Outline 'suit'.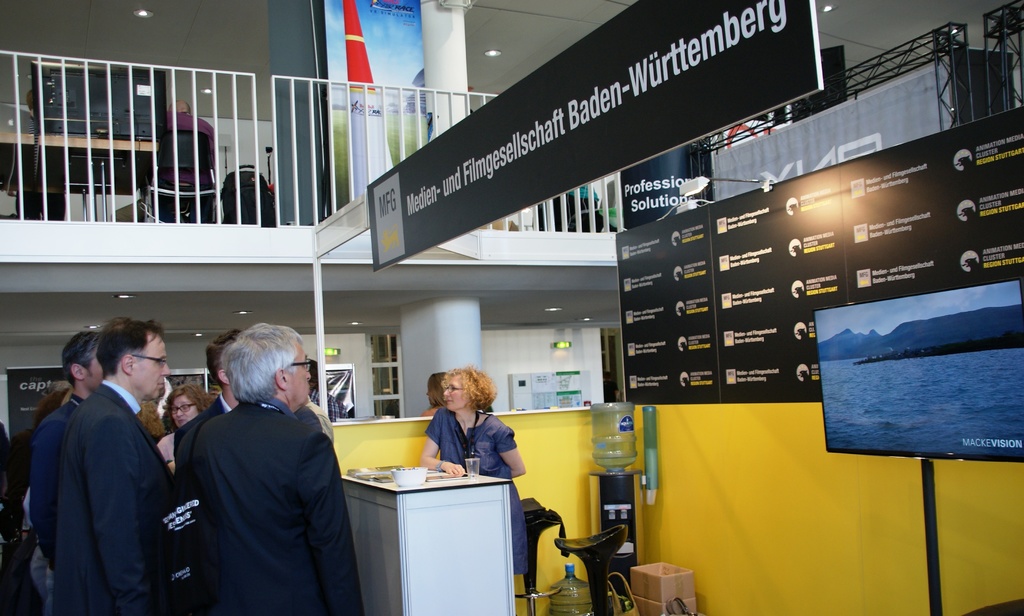
Outline: (172, 389, 229, 455).
